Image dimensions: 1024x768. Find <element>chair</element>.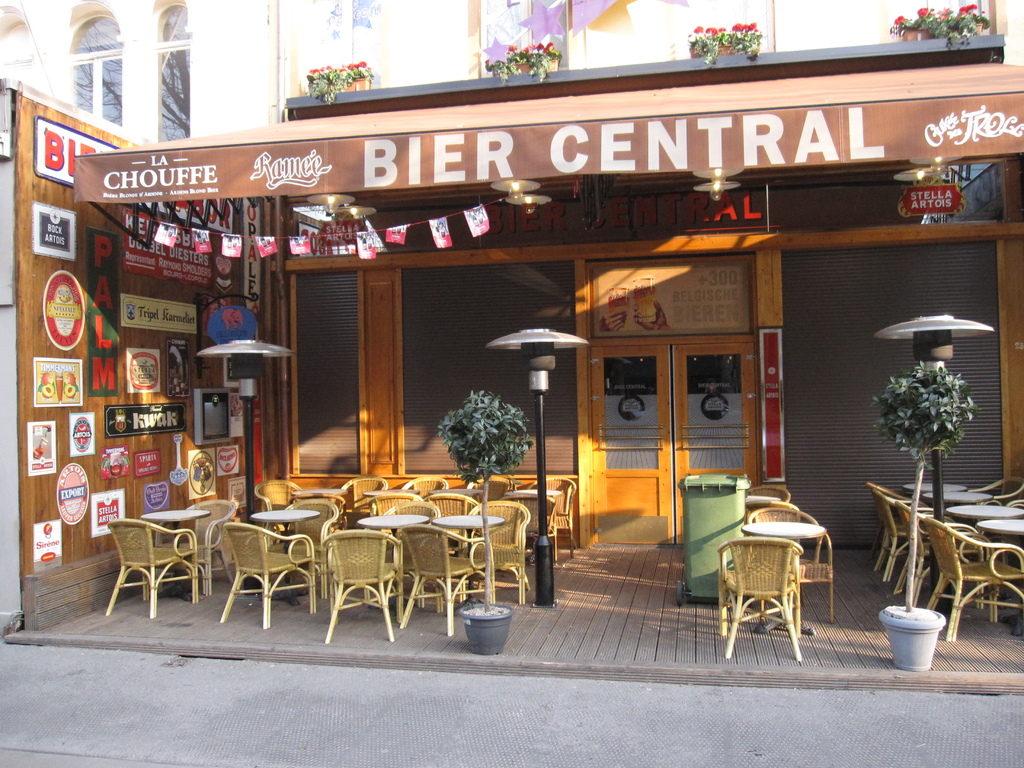
[752,479,788,499].
